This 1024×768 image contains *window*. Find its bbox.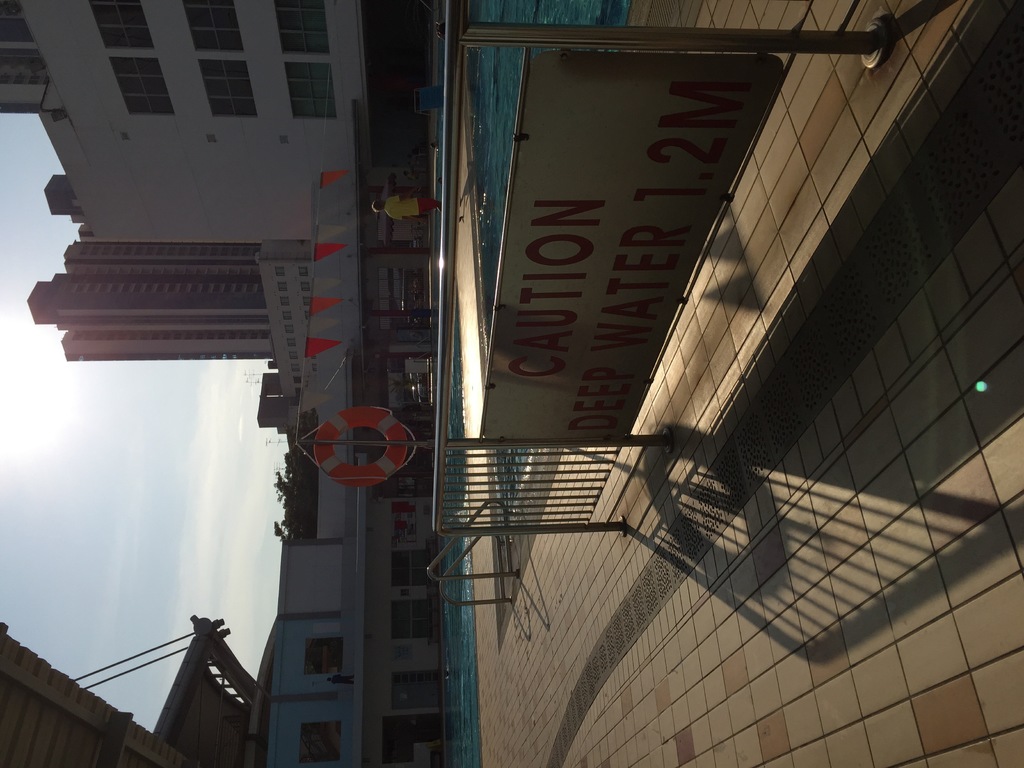
<bbox>109, 61, 173, 115</bbox>.
